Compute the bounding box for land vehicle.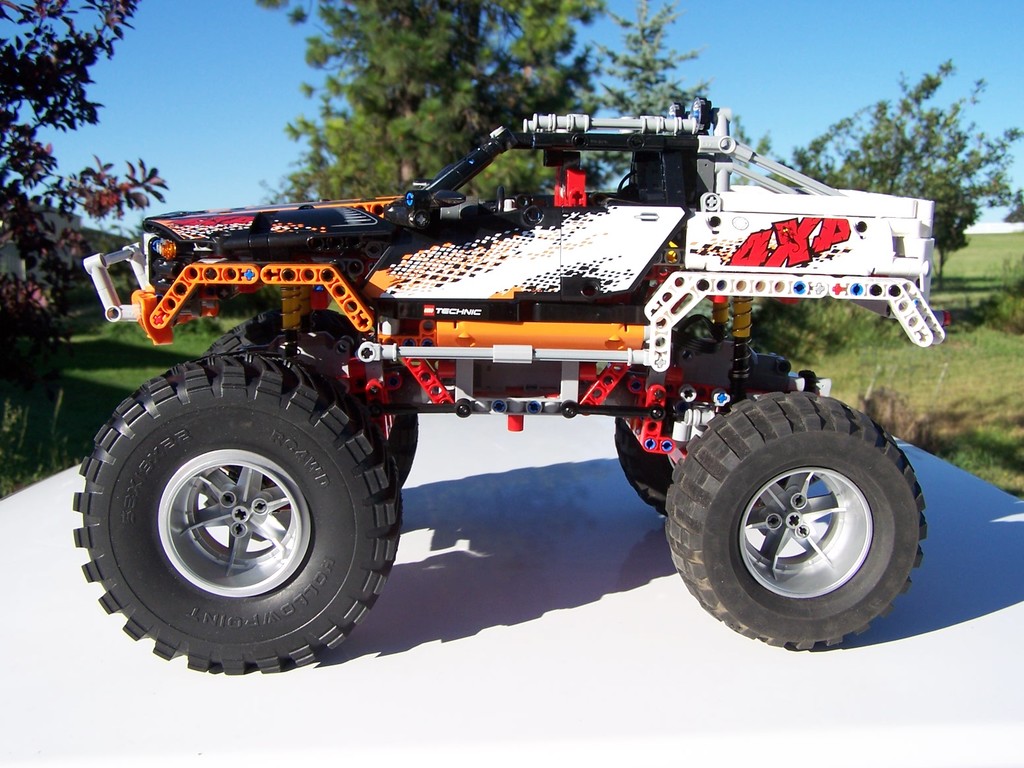
locate(59, 107, 942, 678).
